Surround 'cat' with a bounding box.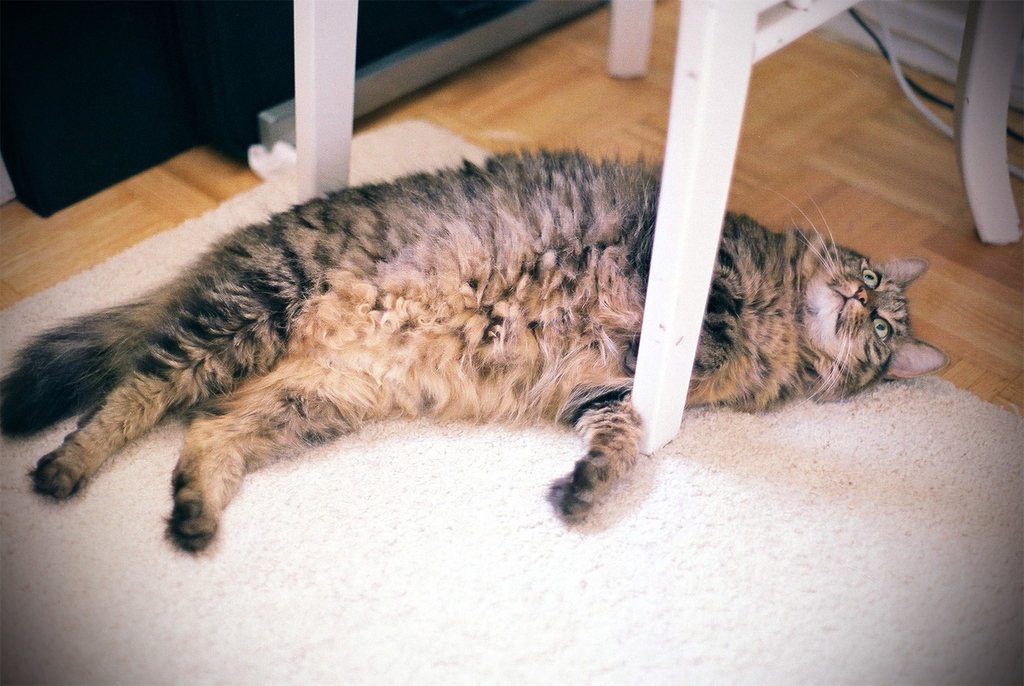
bbox=[1, 136, 952, 555].
